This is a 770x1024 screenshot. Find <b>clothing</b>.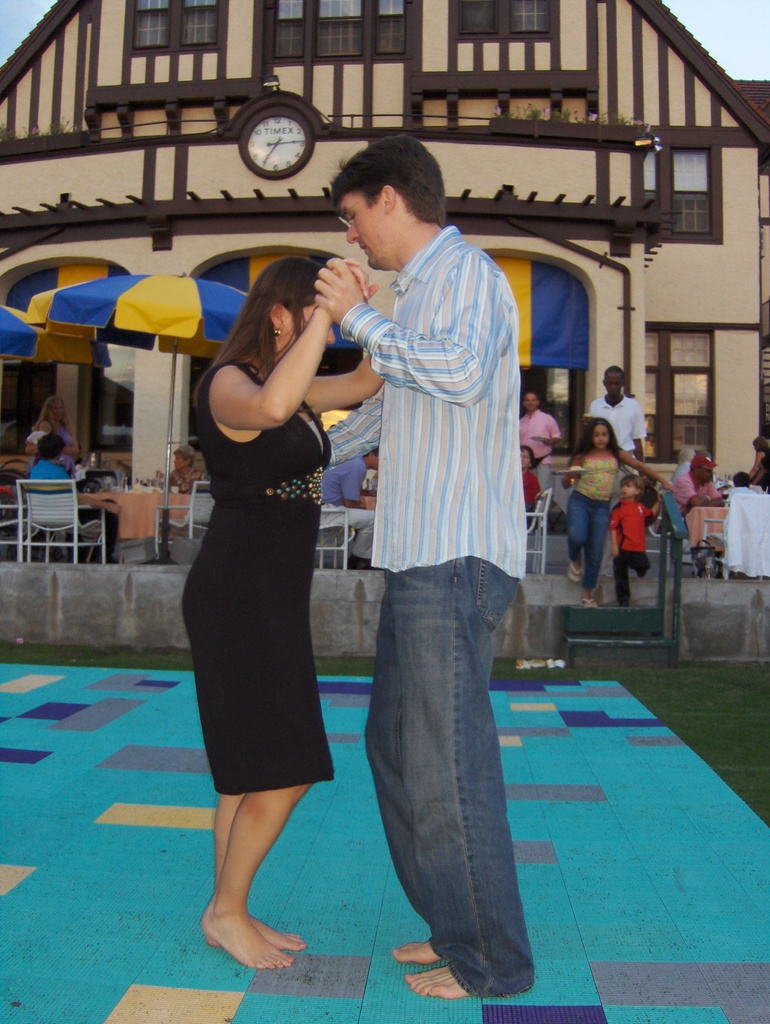
Bounding box: l=570, t=447, r=622, b=598.
